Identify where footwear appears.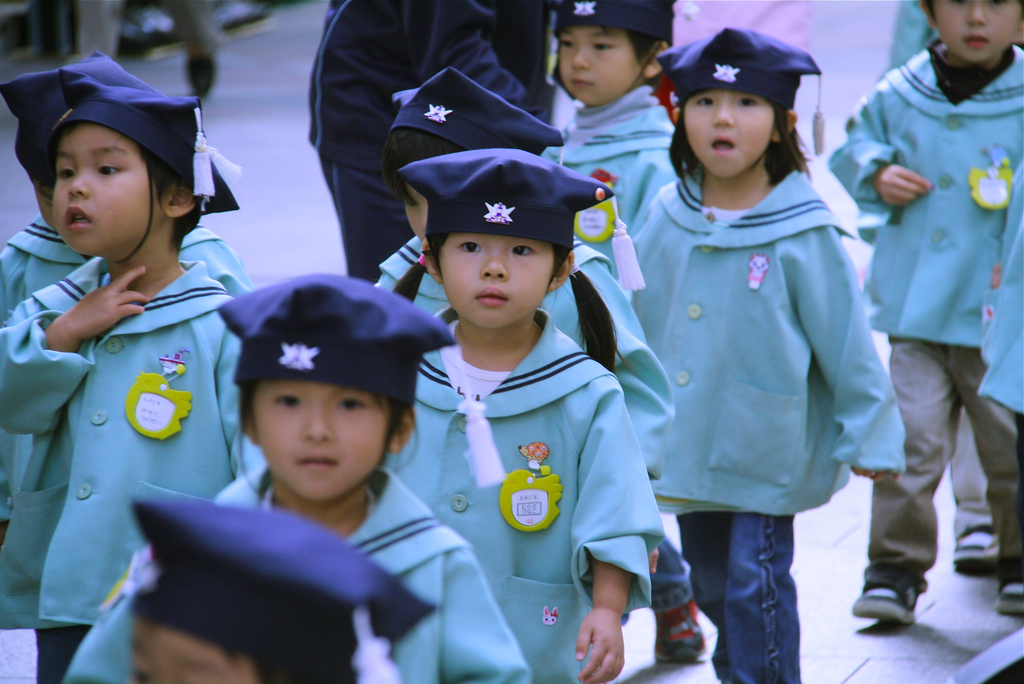
Appears at box(865, 560, 939, 652).
